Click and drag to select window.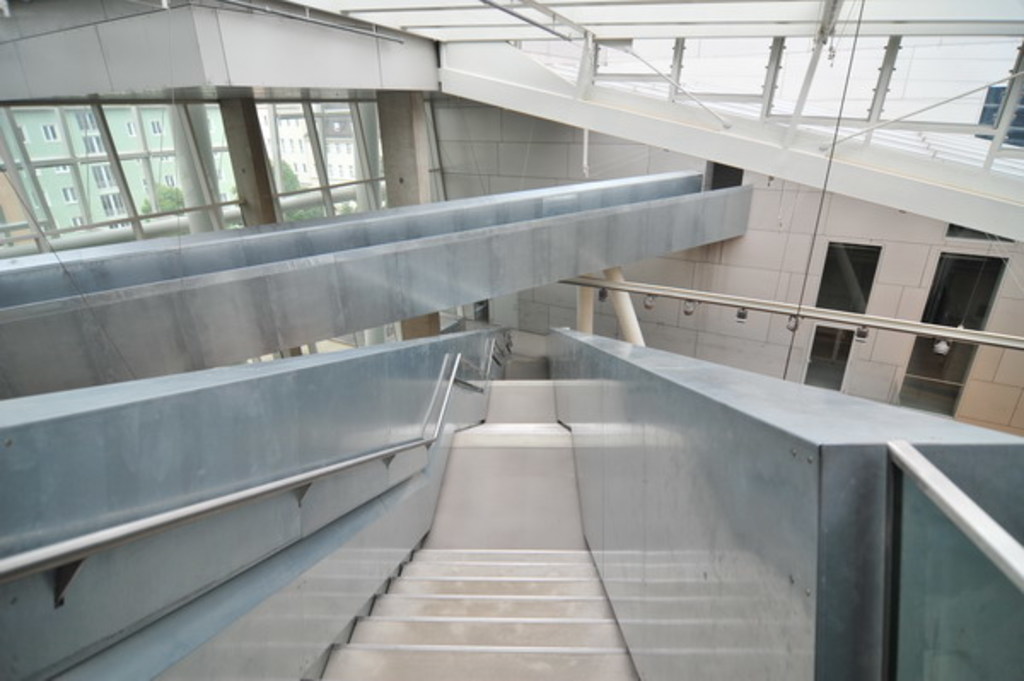
Selection: x1=68, y1=108, x2=92, y2=137.
